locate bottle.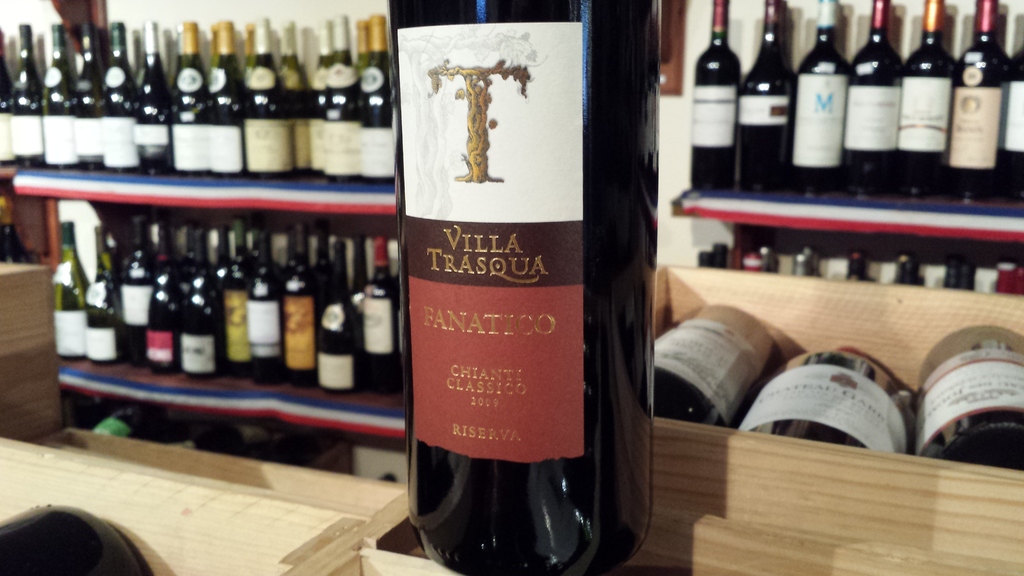
Bounding box: left=152, top=218, right=178, bottom=372.
